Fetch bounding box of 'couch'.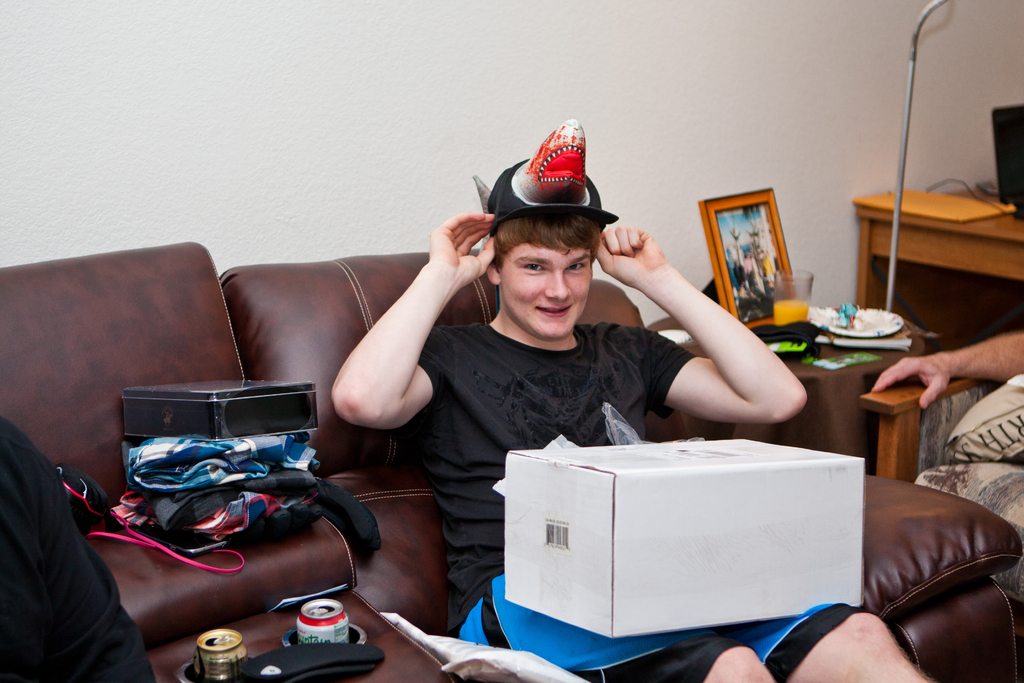
Bbox: 0, 243, 1023, 682.
